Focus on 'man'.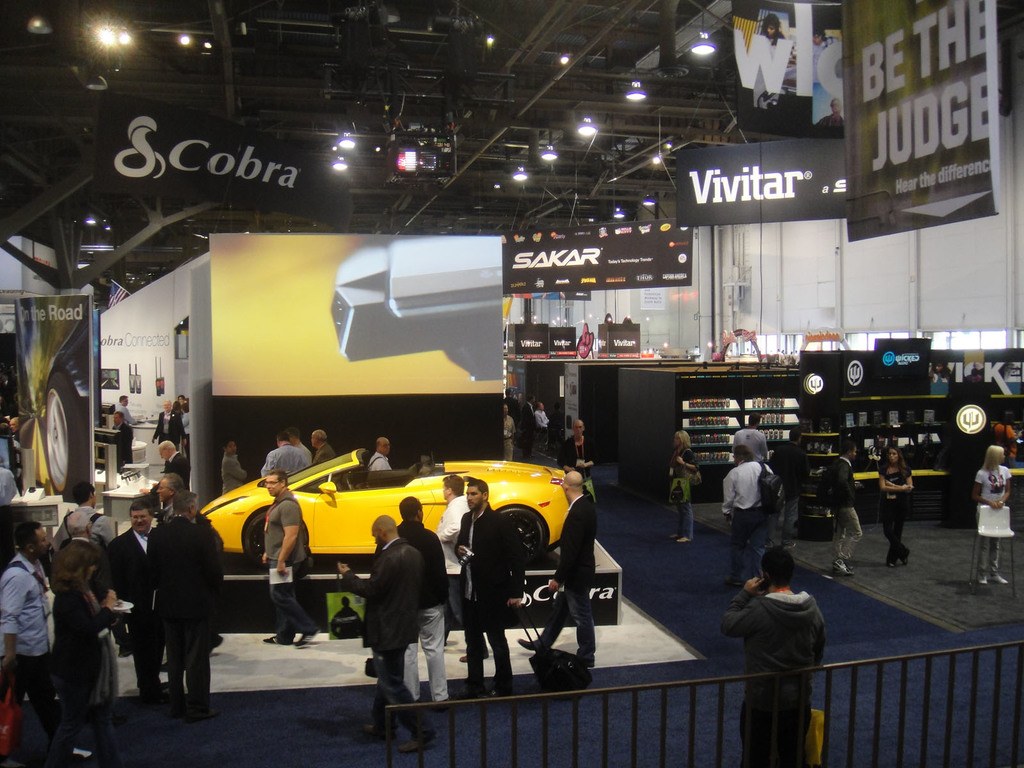
Focused at pyautogui.locateOnScreen(553, 420, 602, 476).
